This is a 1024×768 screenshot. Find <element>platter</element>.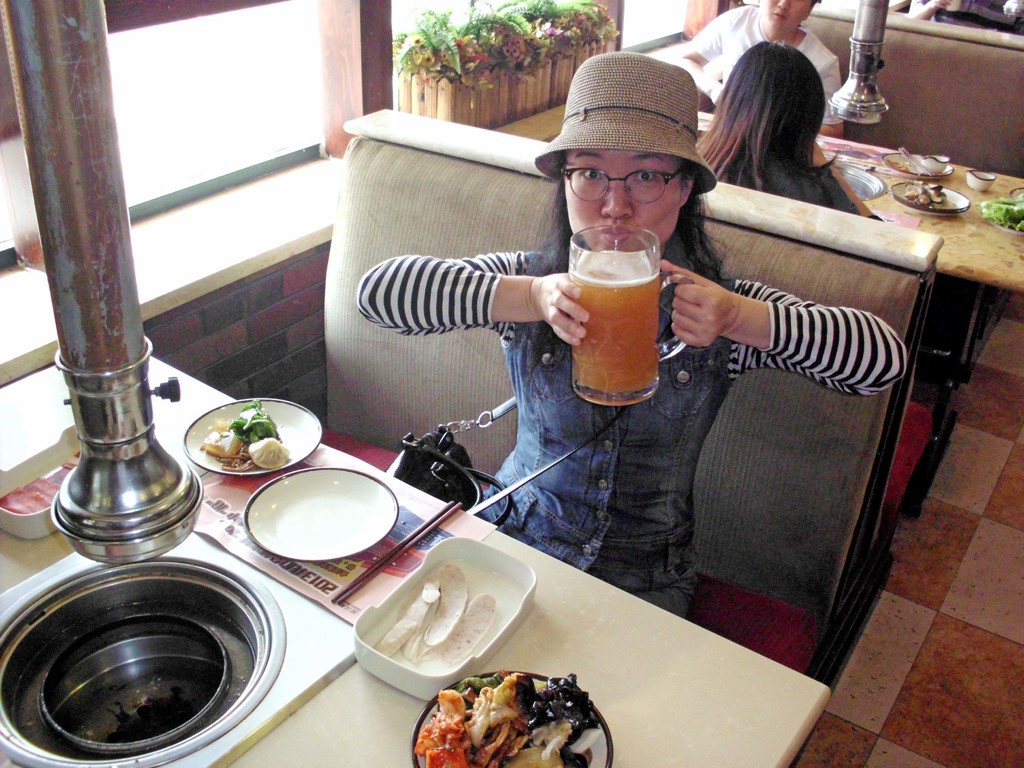
Bounding box: 890:182:969:214.
